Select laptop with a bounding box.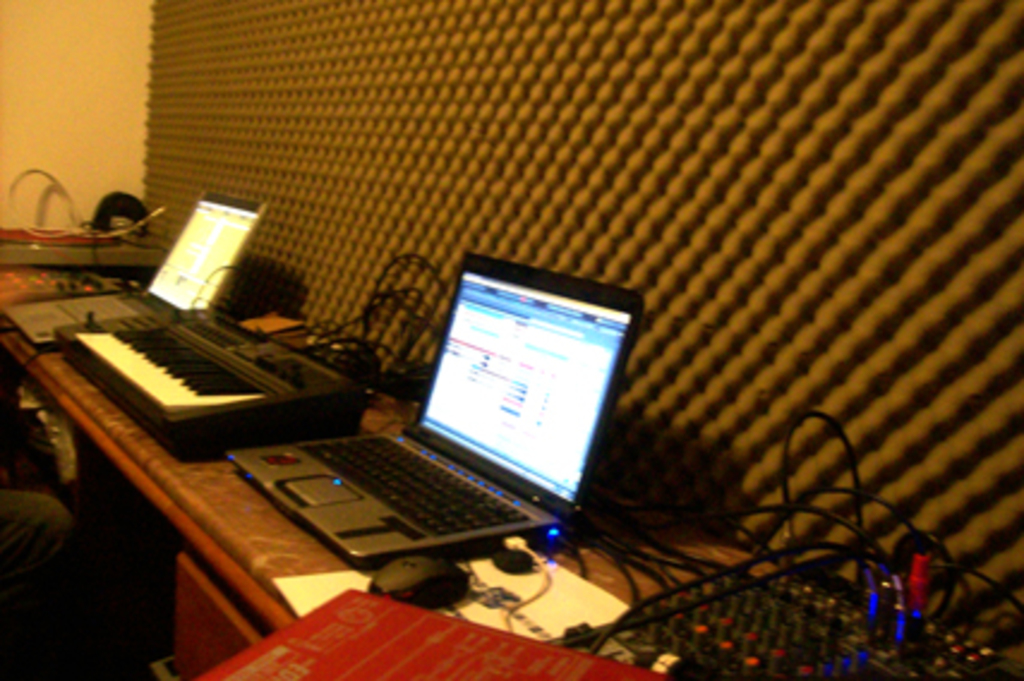
249, 259, 640, 585.
